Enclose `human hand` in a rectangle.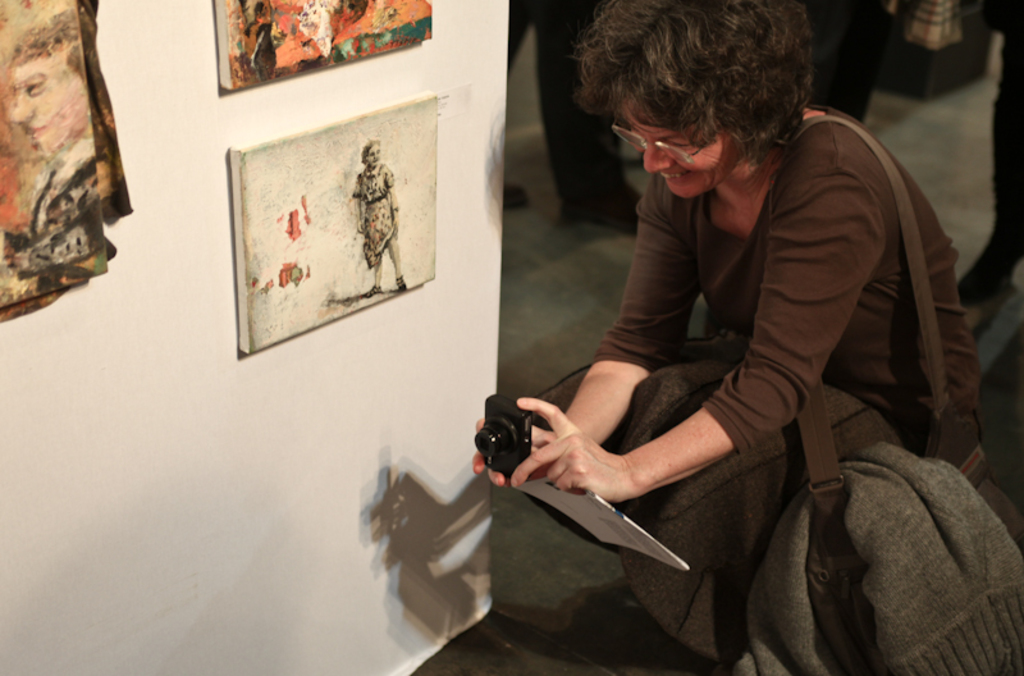
<box>472,419,554,483</box>.
